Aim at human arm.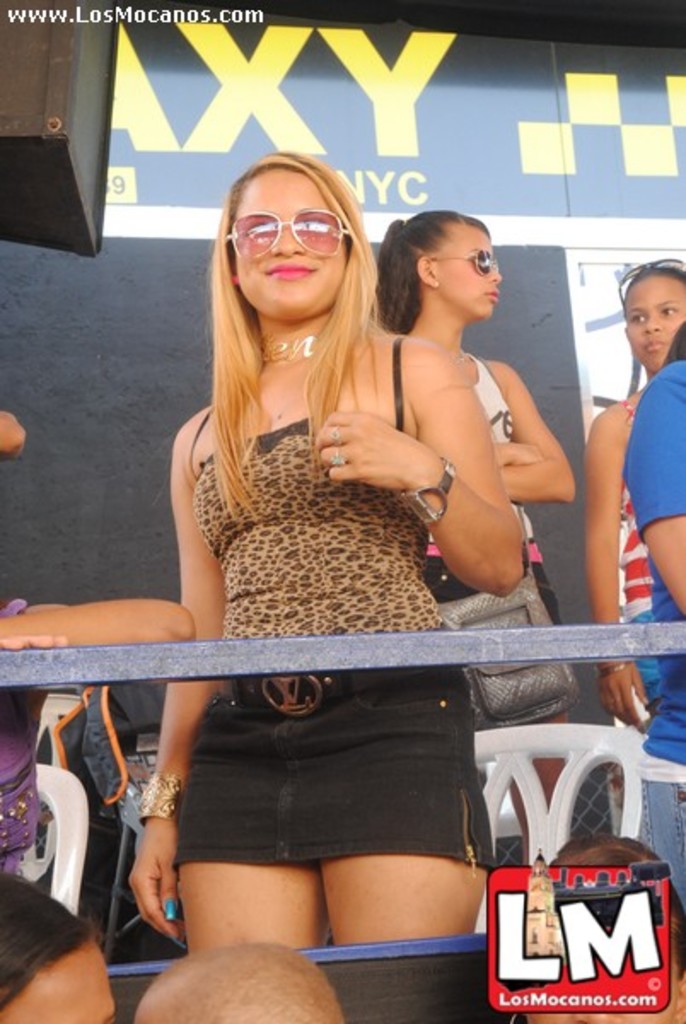
Aimed at x1=623, y1=374, x2=684, y2=613.
